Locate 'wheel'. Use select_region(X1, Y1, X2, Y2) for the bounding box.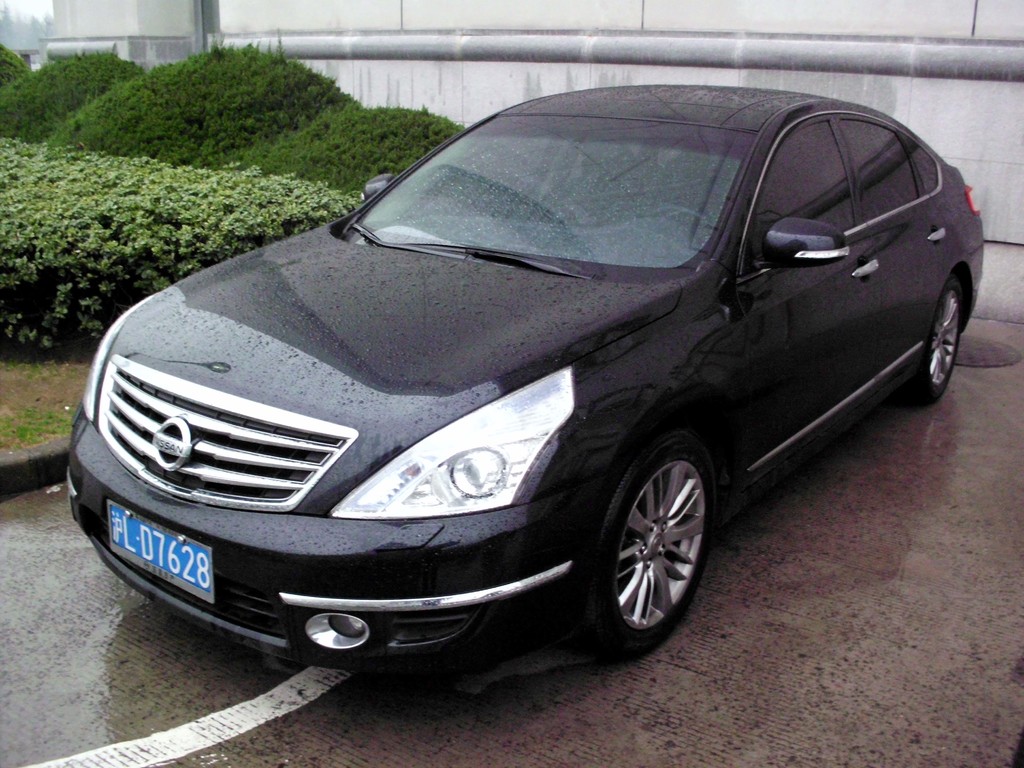
select_region(904, 268, 977, 404).
